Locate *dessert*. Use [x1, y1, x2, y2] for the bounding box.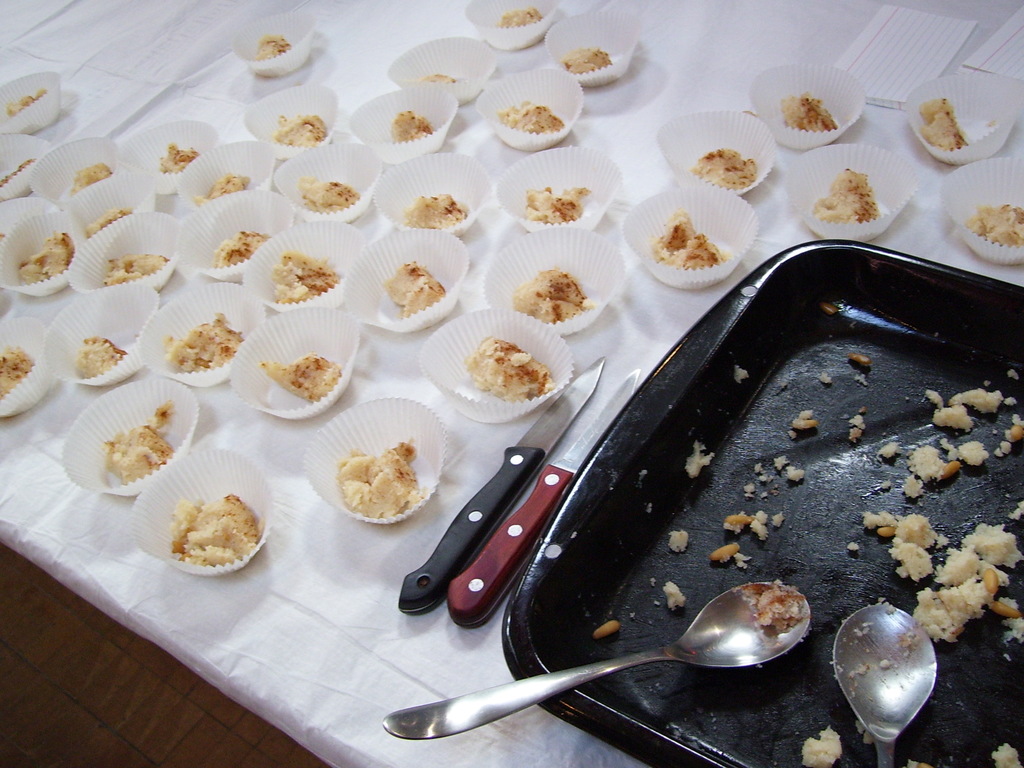
[0, 161, 29, 199].
